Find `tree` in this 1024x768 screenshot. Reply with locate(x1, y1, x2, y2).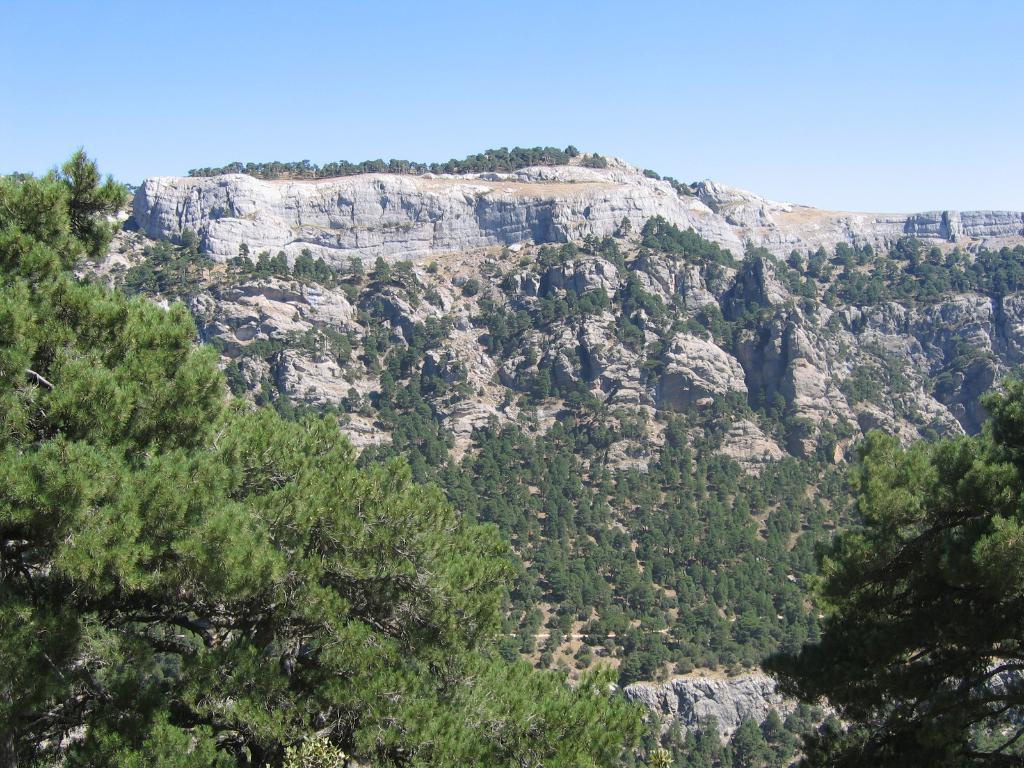
locate(395, 263, 415, 283).
